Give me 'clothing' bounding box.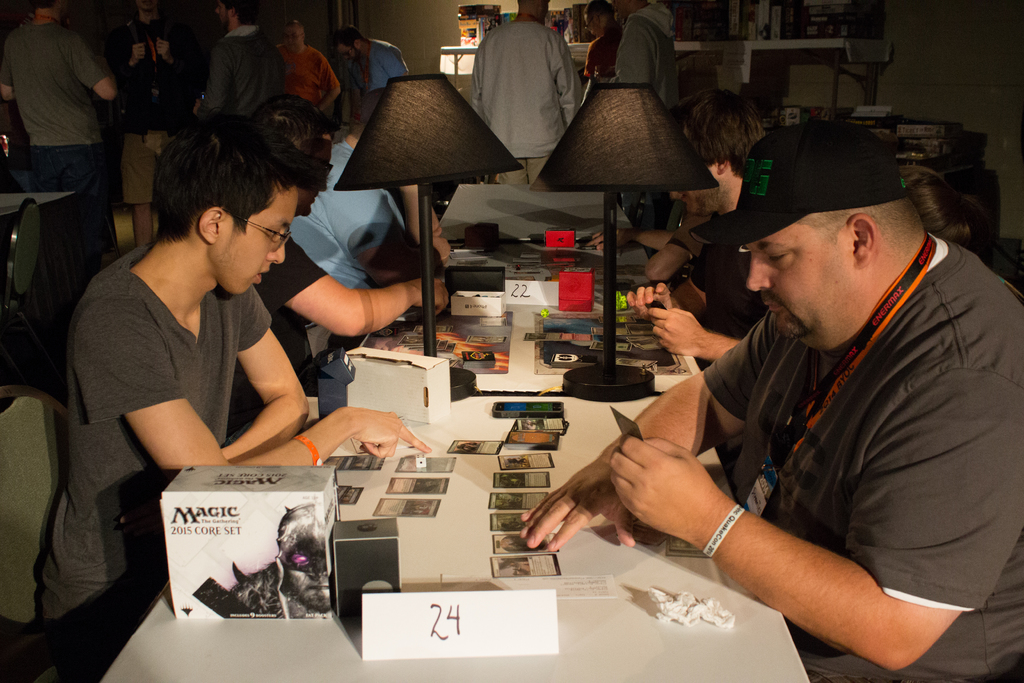
box=[359, 34, 403, 94].
